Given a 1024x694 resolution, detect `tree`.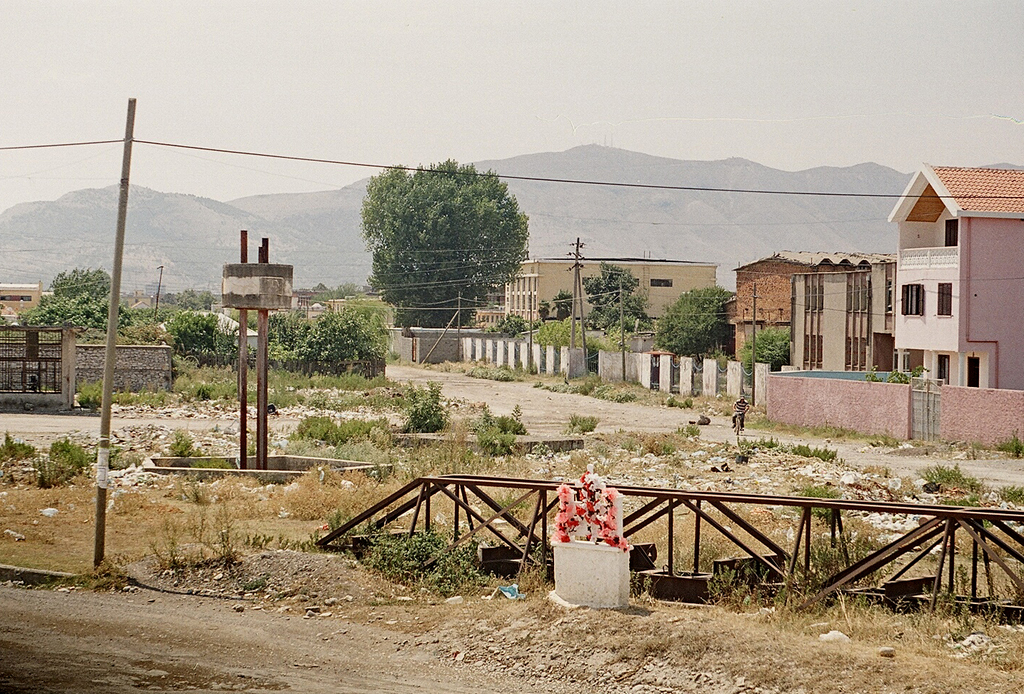
bbox(736, 326, 790, 377).
